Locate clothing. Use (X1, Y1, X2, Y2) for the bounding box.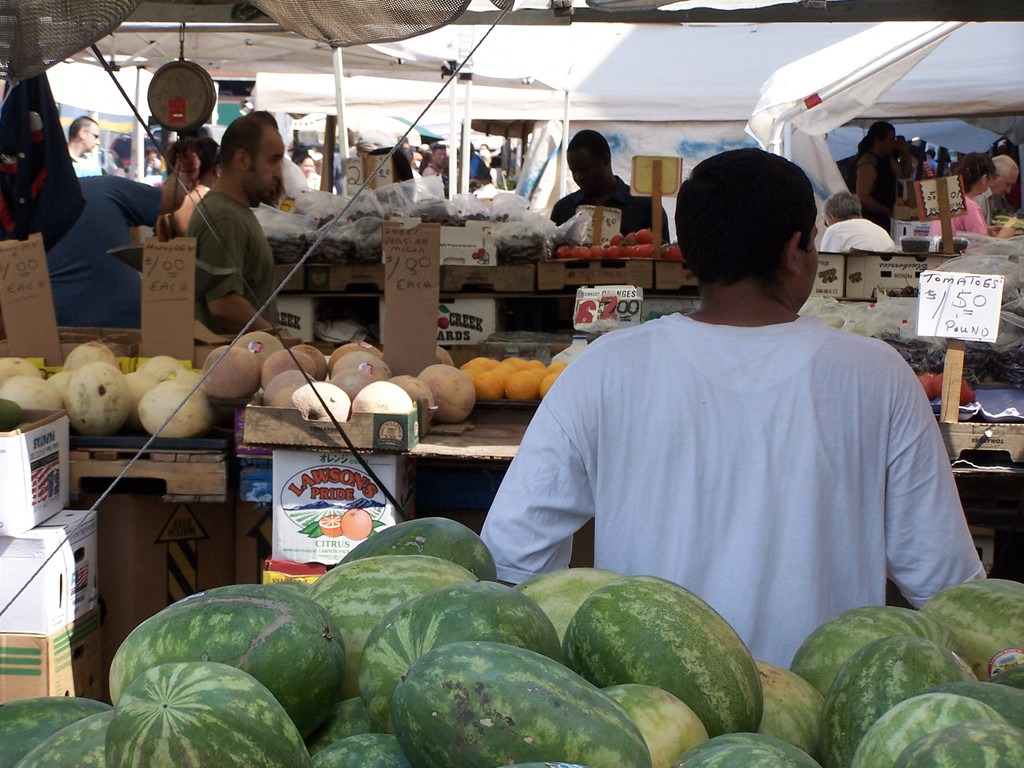
(820, 216, 900, 254).
